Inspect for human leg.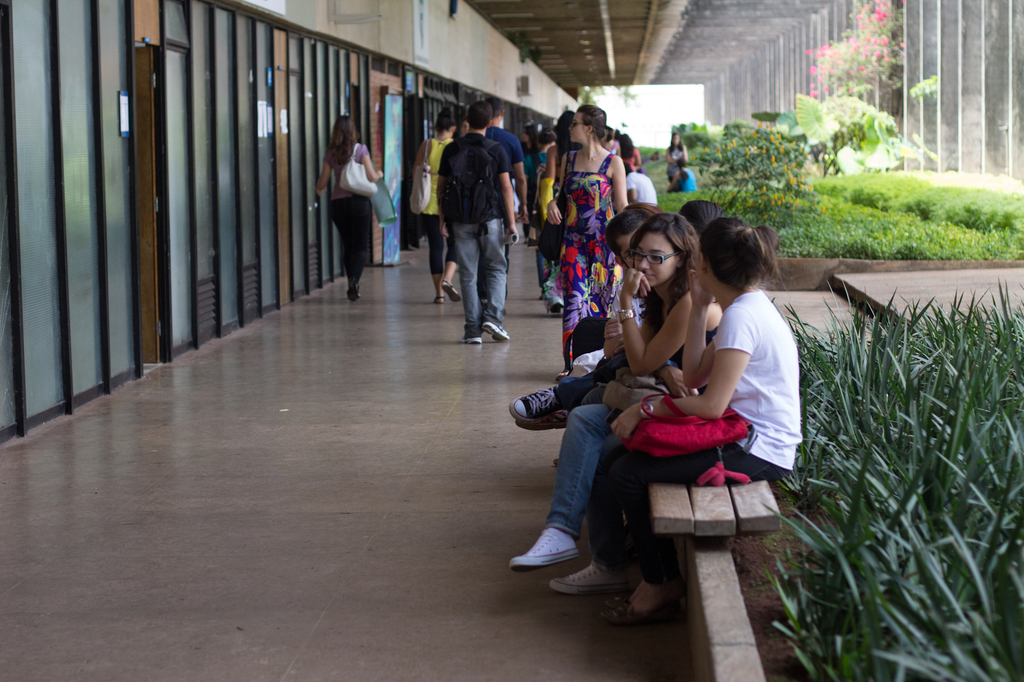
Inspection: box=[607, 454, 795, 612].
